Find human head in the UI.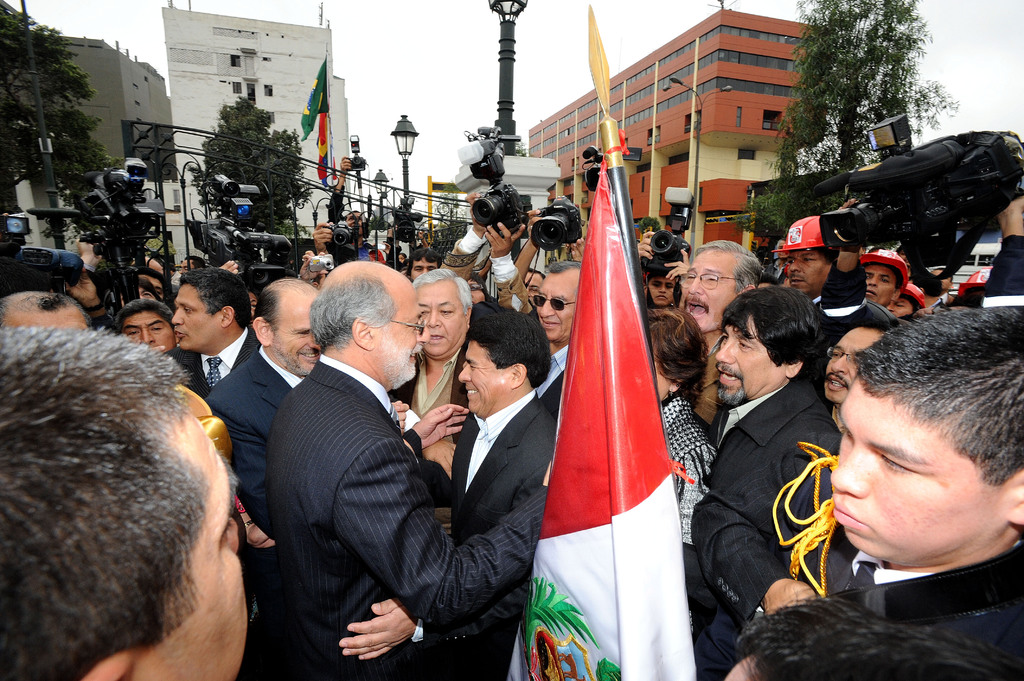
UI element at 173:268:250:354.
